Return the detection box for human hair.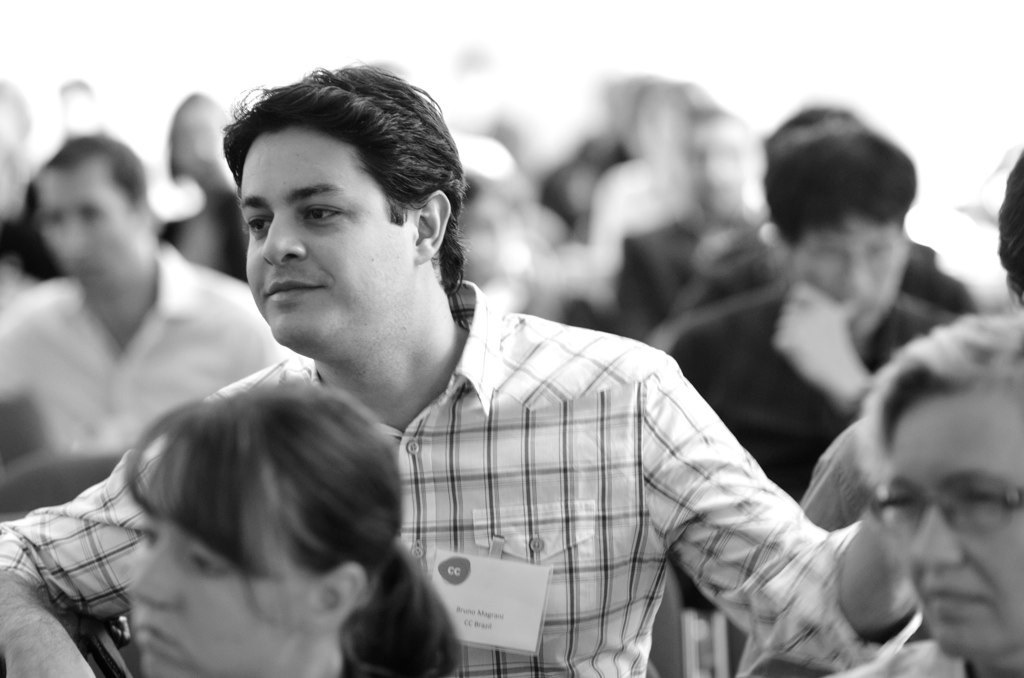
<box>222,62,469,328</box>.
